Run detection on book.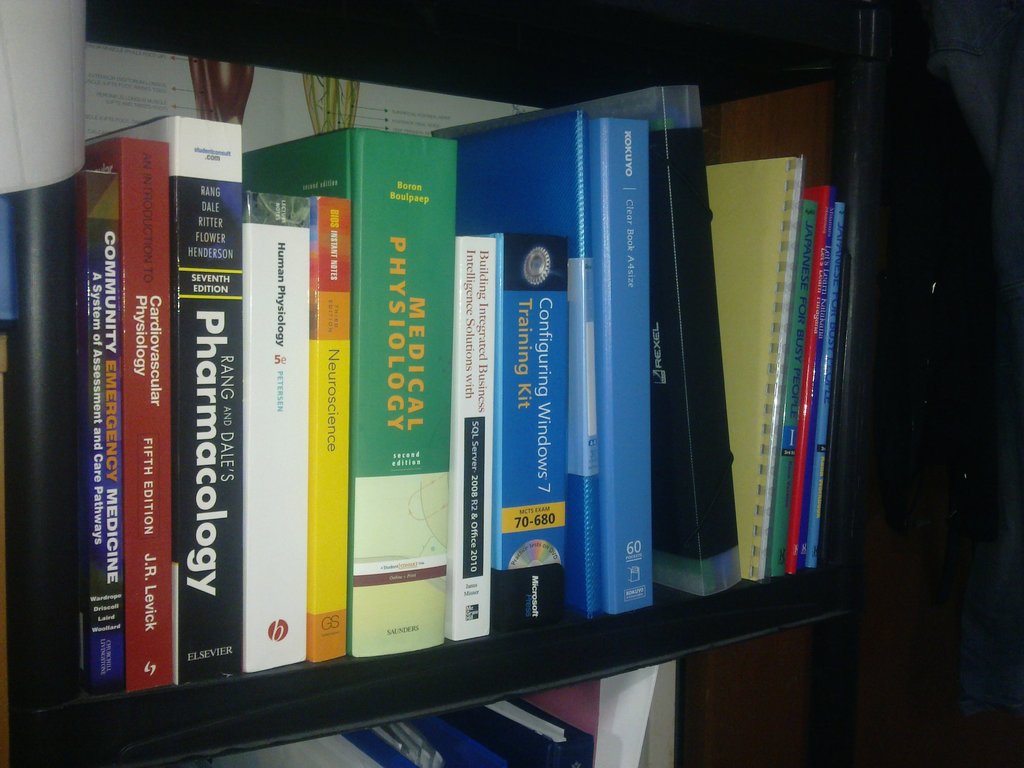
Result: x1=432 y1=80 x2=749 y2=600.
